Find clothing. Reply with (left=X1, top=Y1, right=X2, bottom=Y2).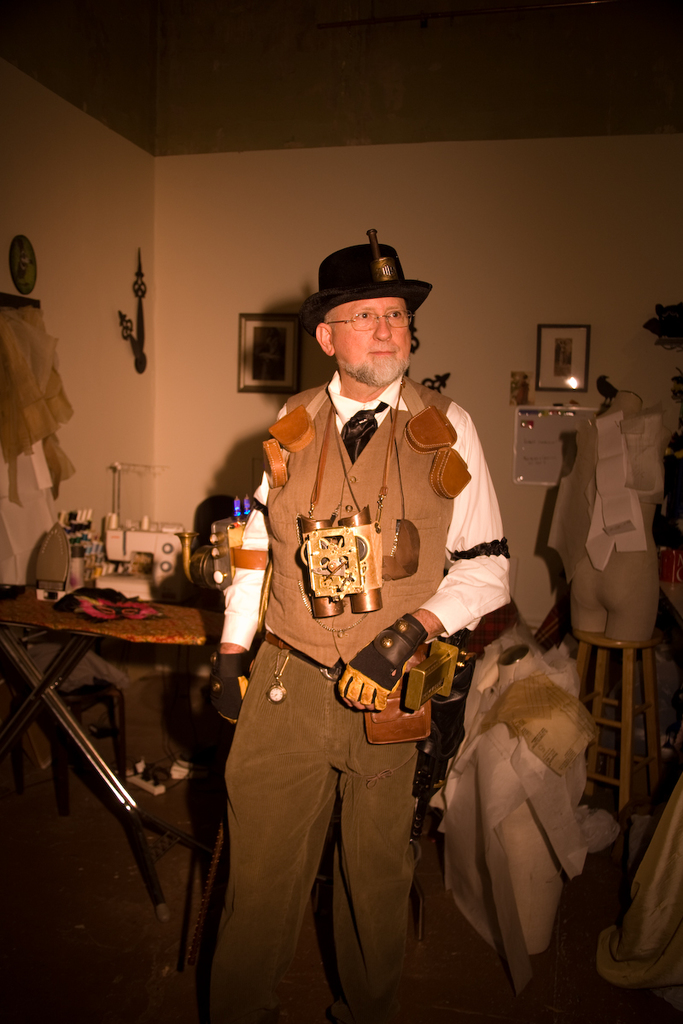
(left=225, top=347, right=505, bottom=919).
